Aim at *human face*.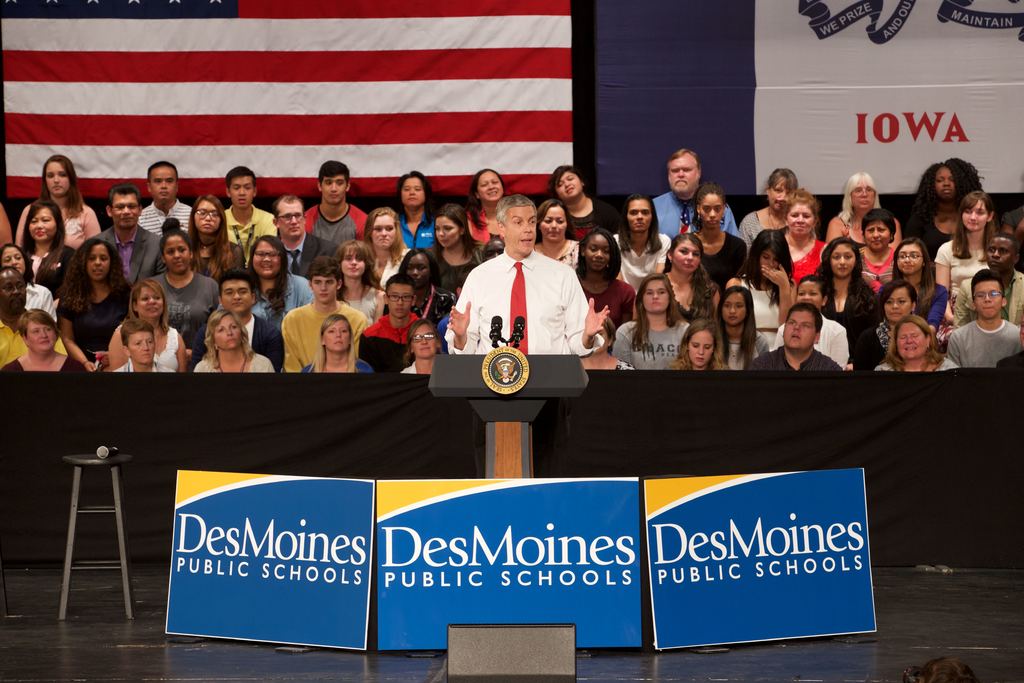
Aimed at locate(624, 198, 655, 227).
